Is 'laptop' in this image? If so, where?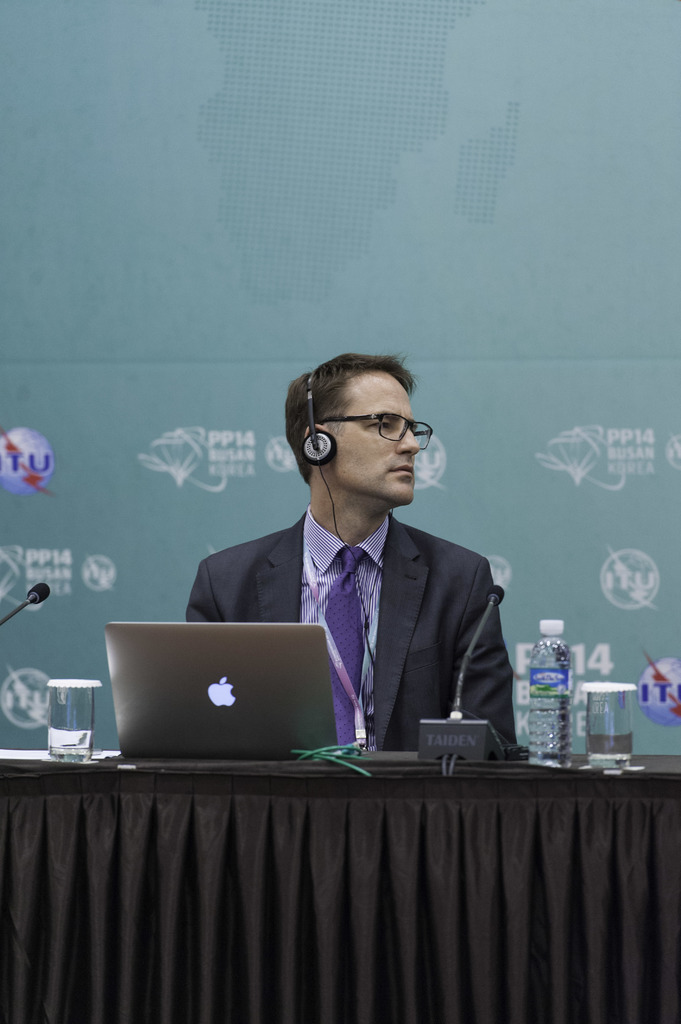
Yes, at pyautogui.locateOnScreen(108, 621, 360, 788).
